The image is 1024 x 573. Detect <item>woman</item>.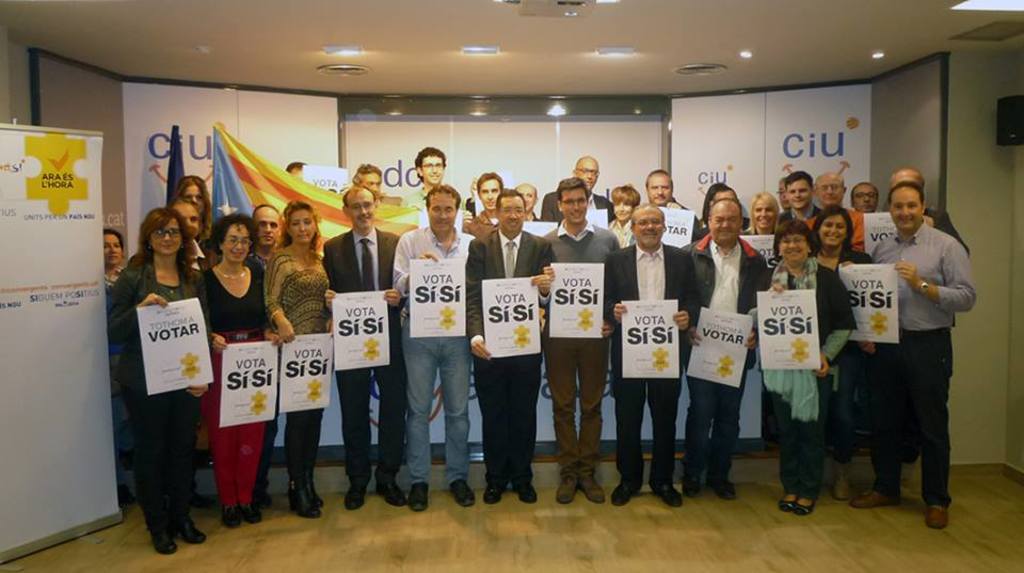
Detection: pyautogui.locateOnScreen(265, 201, 337, 515).
